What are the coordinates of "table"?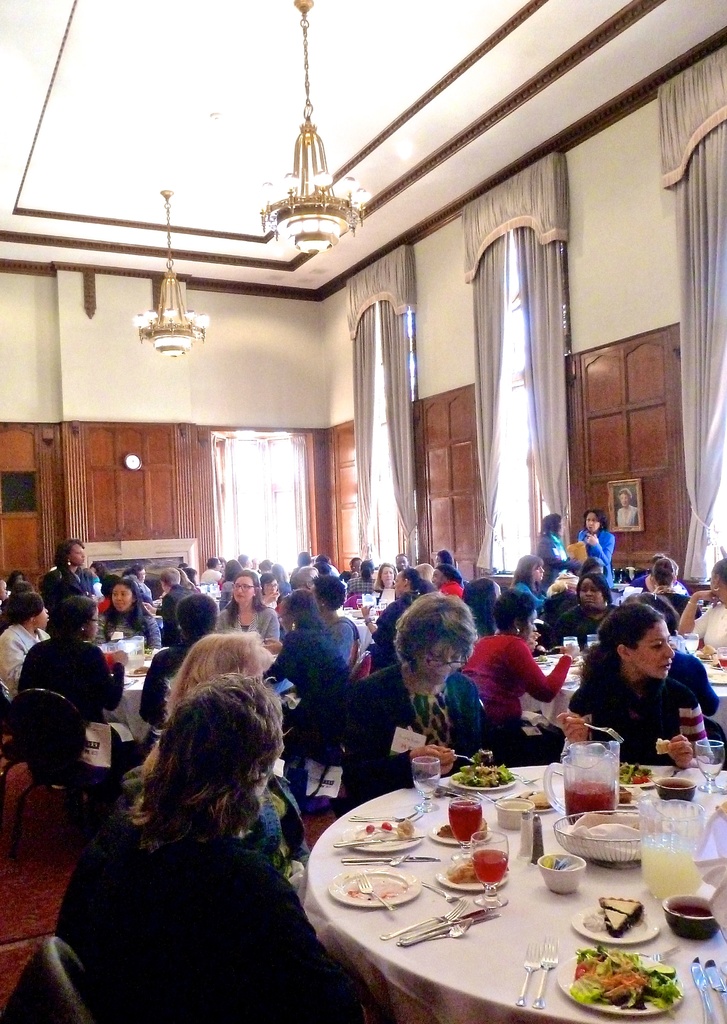
bbox=(283, 753, 726, 1020).
